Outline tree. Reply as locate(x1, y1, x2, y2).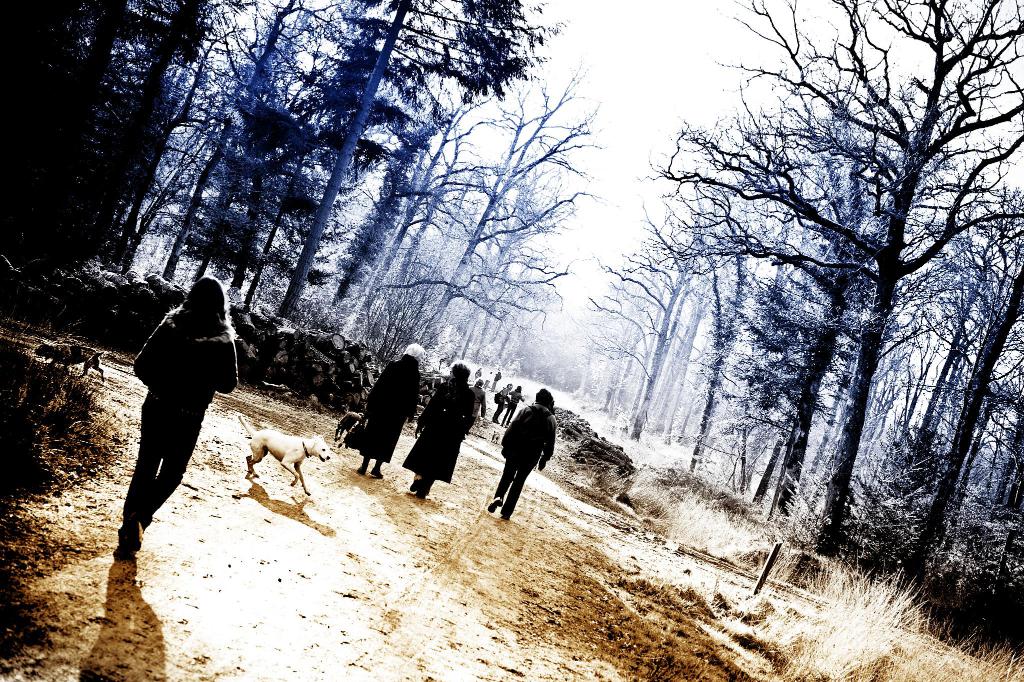
locate(230, 0, 387, 322).
